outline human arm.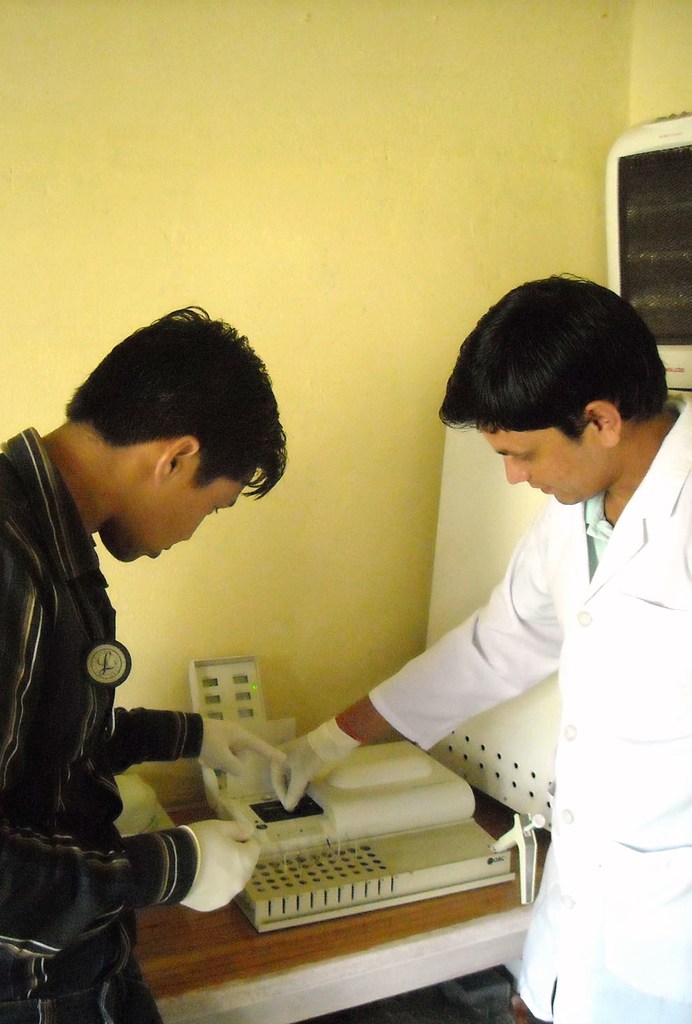
Outline: [left=117, top=708, right=286, bottom=774].
